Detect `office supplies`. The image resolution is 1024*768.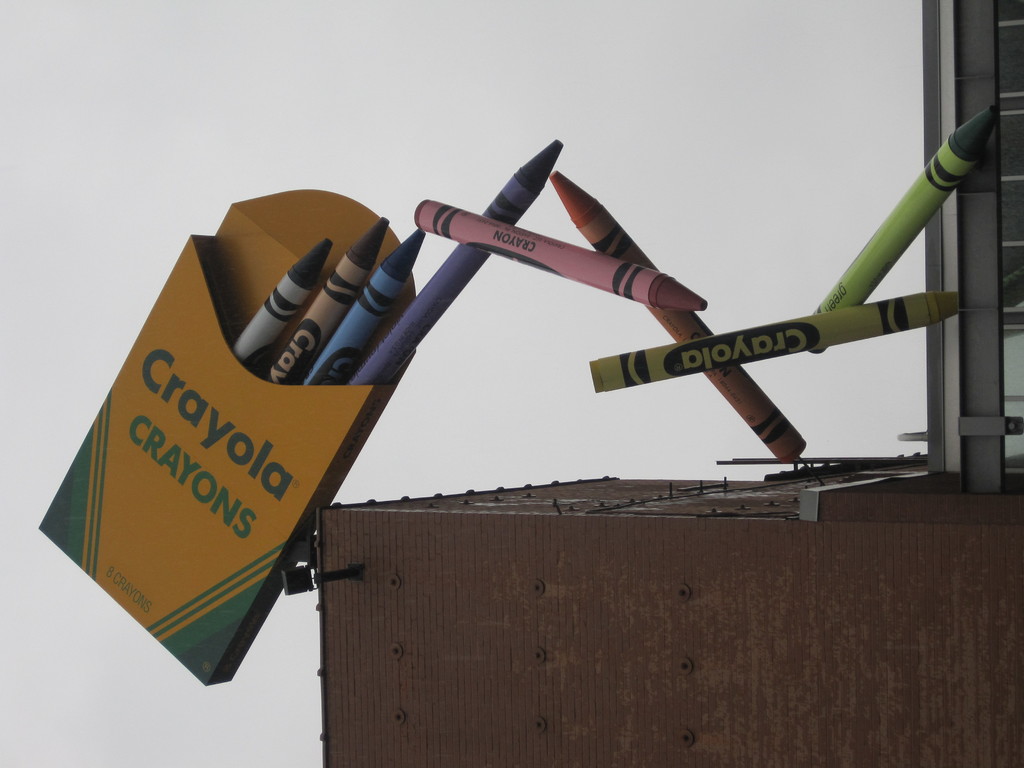
<box>819,104,995,348</box>.
